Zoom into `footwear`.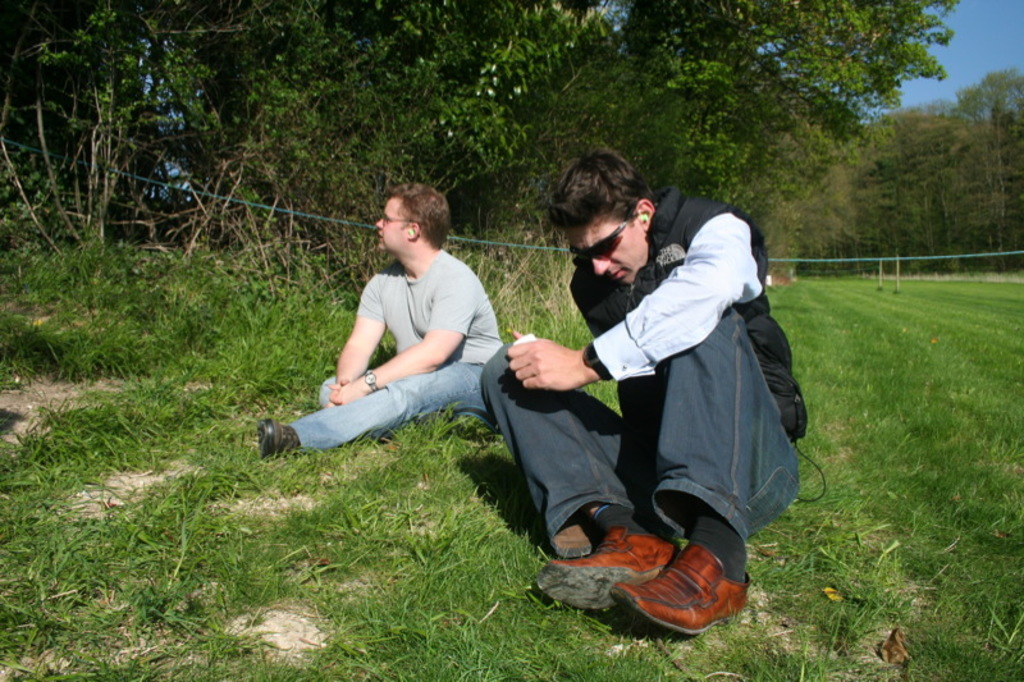
Zoom target: <bbox>259, 418, 300, 462</bbox>.
